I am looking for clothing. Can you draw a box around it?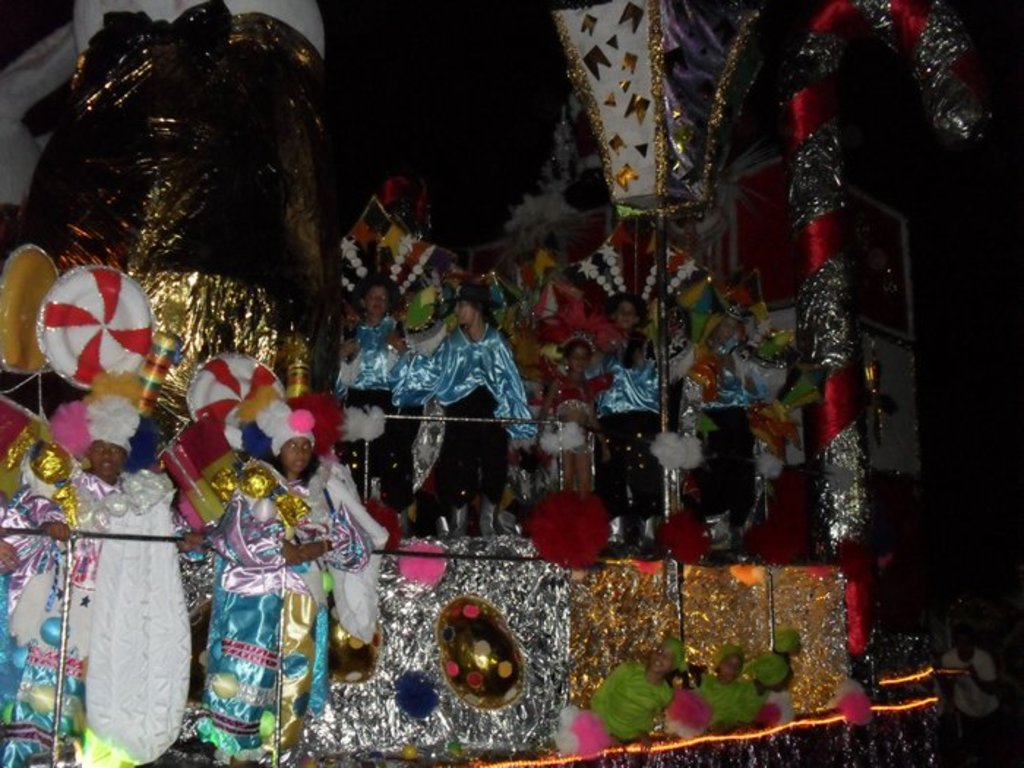
Sure, the bounding box is [411, 317, 540, 538].
